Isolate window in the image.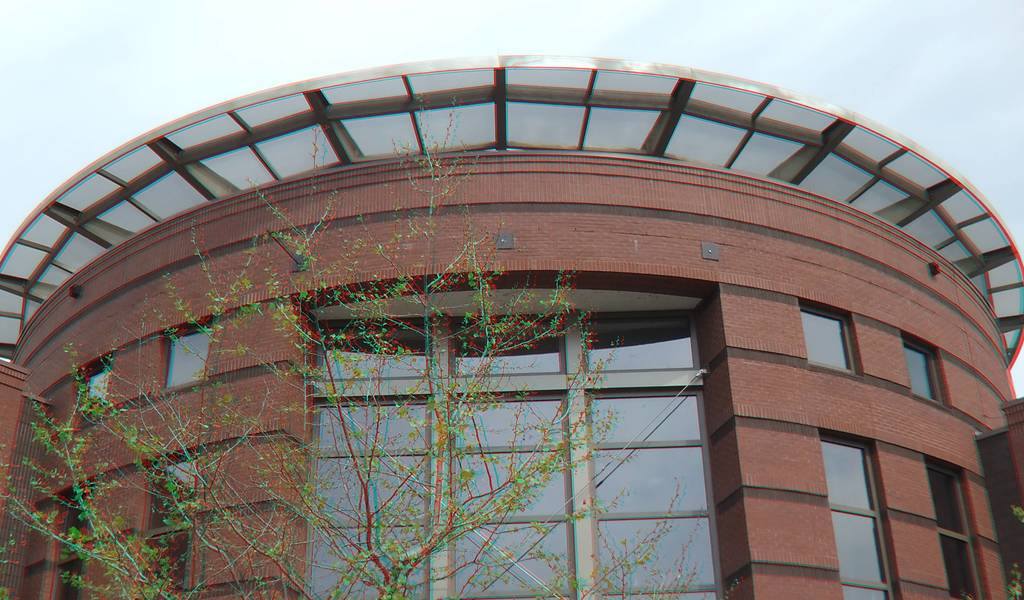
Isolated region: bbox=[920, 460, 991, 597].
